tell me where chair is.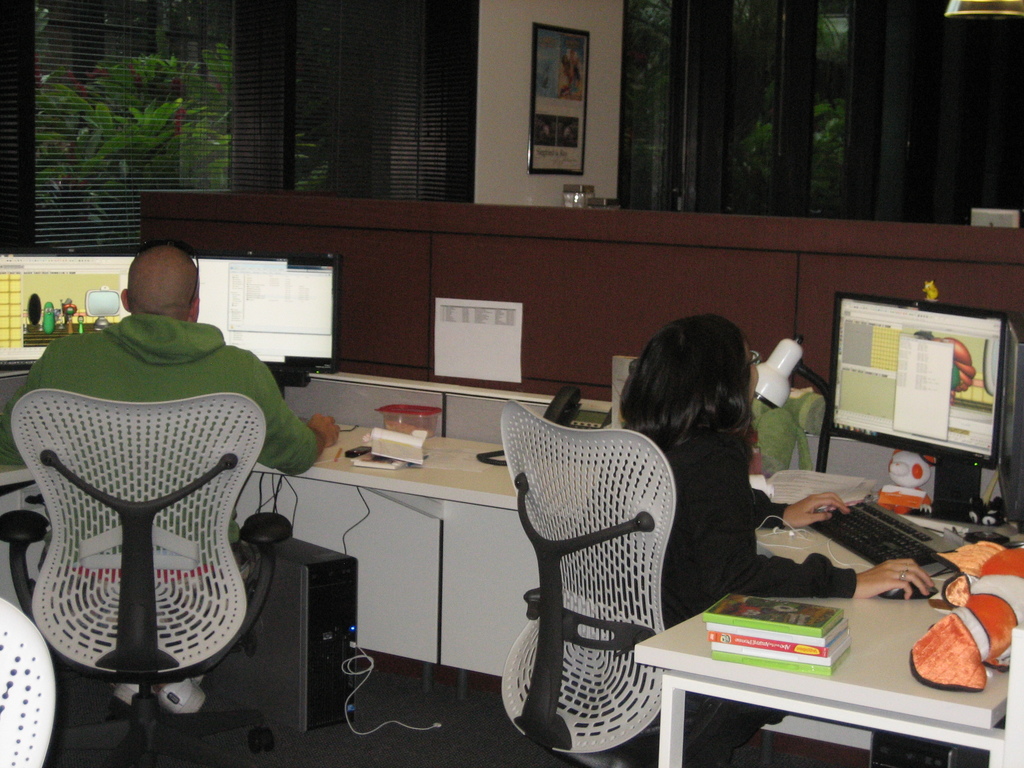
chair is at box=[0, 390, 298, 767].
